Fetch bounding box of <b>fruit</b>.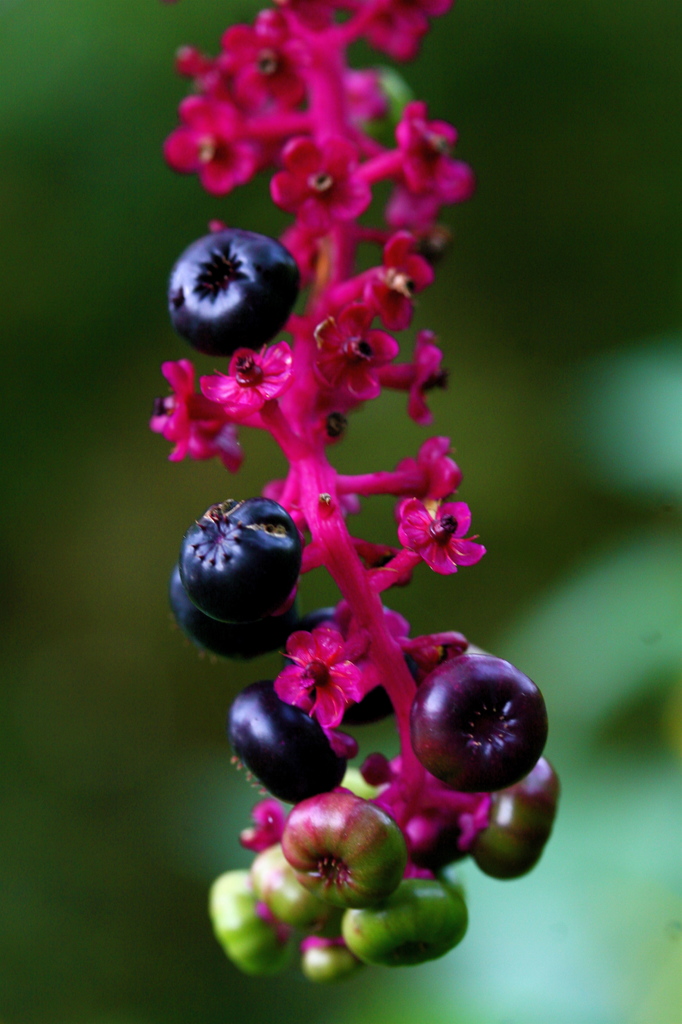
Bbox: rect(173, 572, 310, 659).
